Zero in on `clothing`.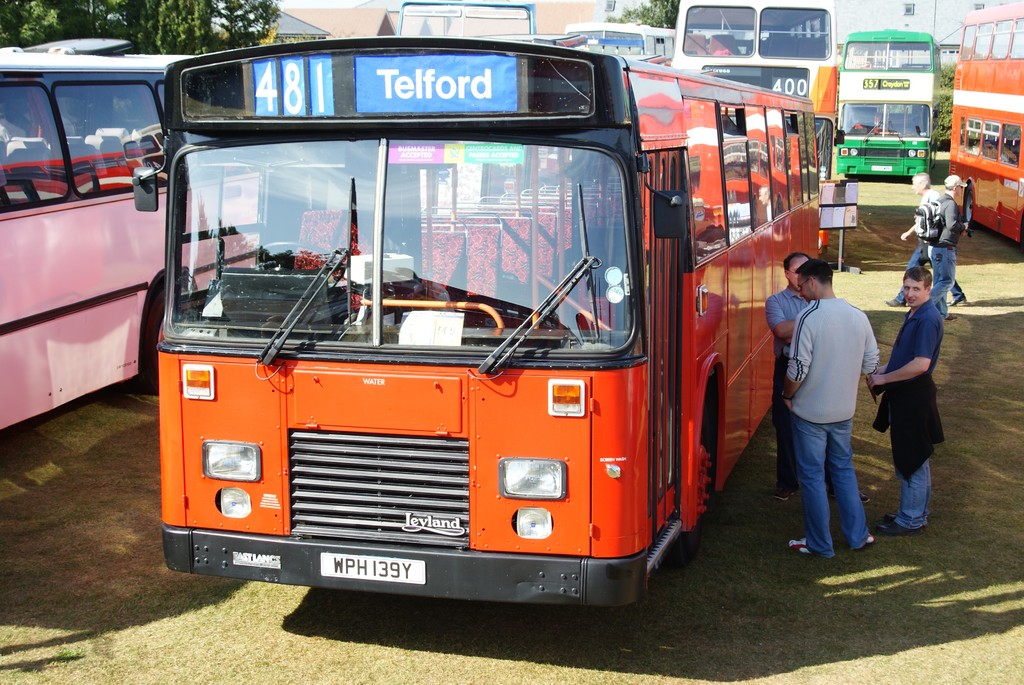
Zeroed in: {"left": 772, "top": 293, "right": 887, "bottom": 559}.
